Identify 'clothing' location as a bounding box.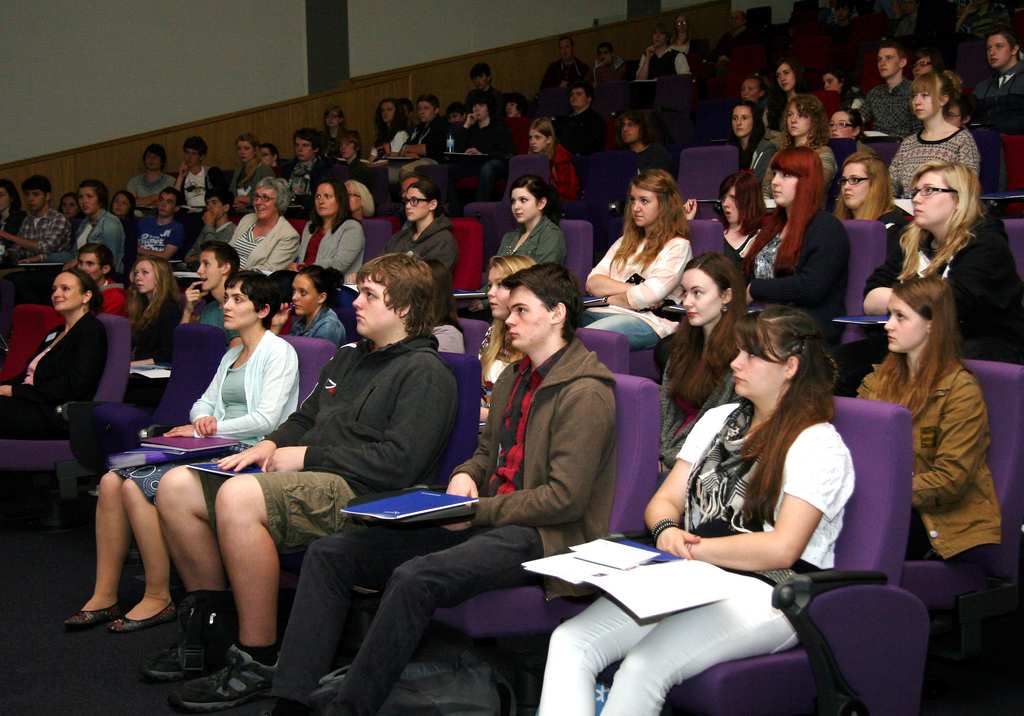
box=[467, 124, 504, 151].
